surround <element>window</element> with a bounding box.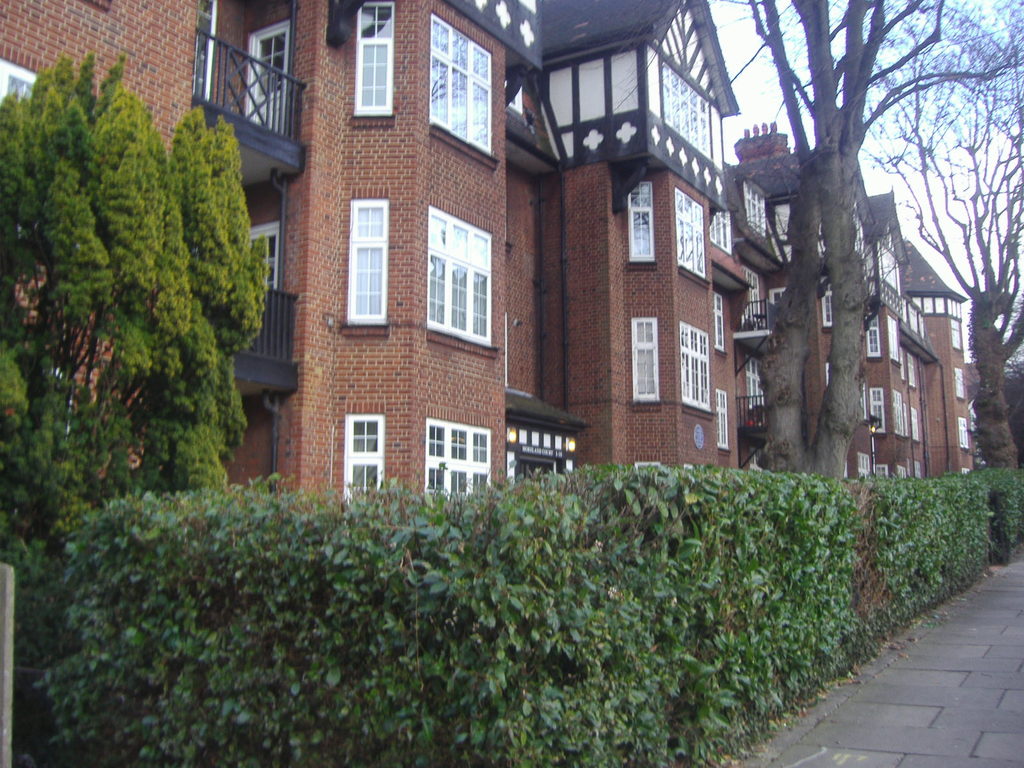
rect(417, 205, 484, 346).
